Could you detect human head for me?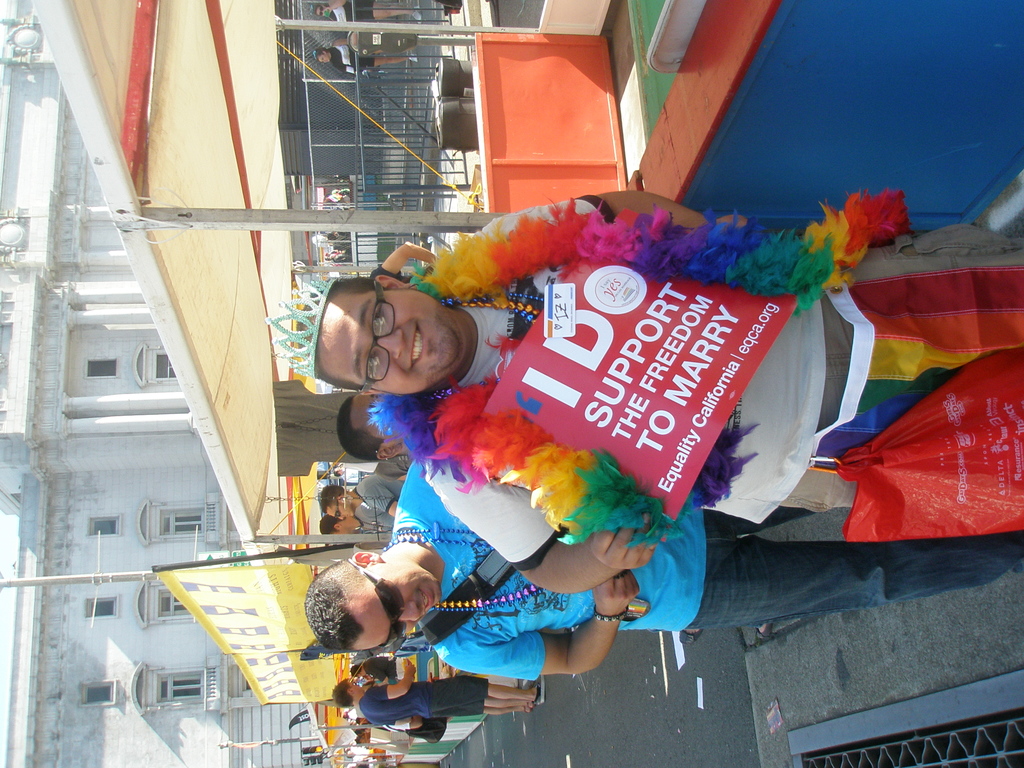
Detection result: 316:516:356:537.
